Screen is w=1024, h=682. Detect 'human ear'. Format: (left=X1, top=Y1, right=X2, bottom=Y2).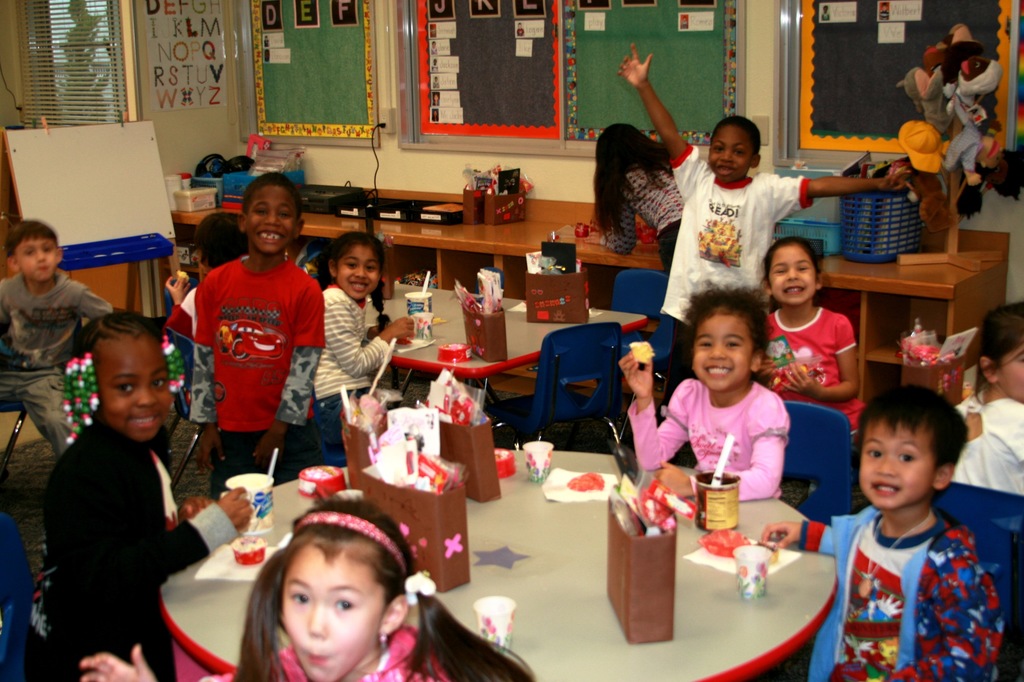
(left=55, top=246, right=64, bottom=267).
